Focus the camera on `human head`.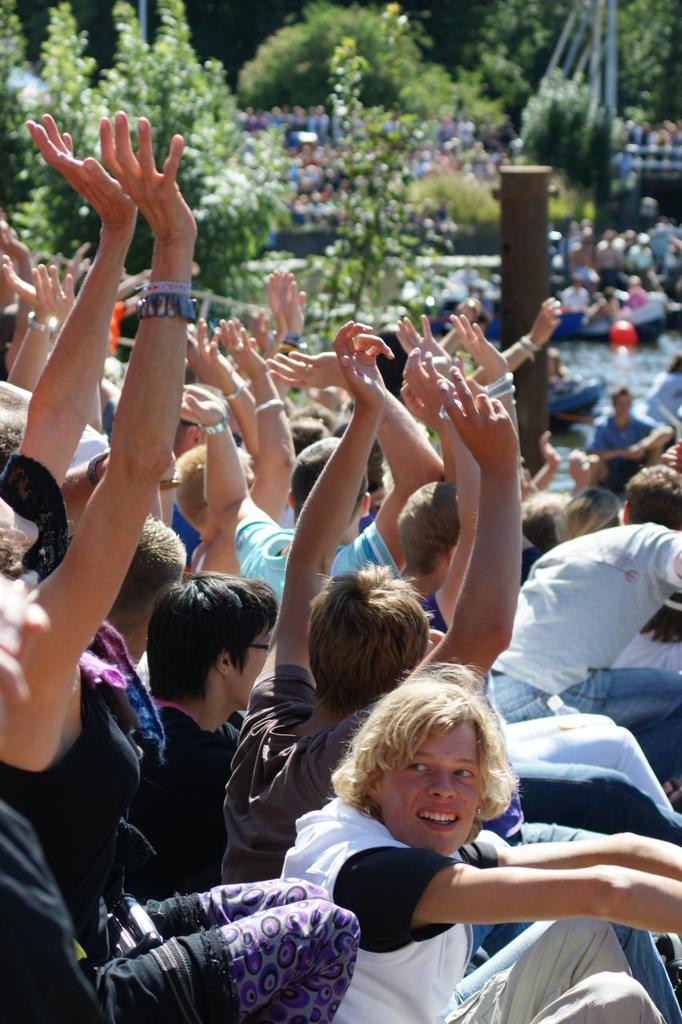
Focus region: {"left": 517, "top": 487, "right": 570, "bottom": 558}.
